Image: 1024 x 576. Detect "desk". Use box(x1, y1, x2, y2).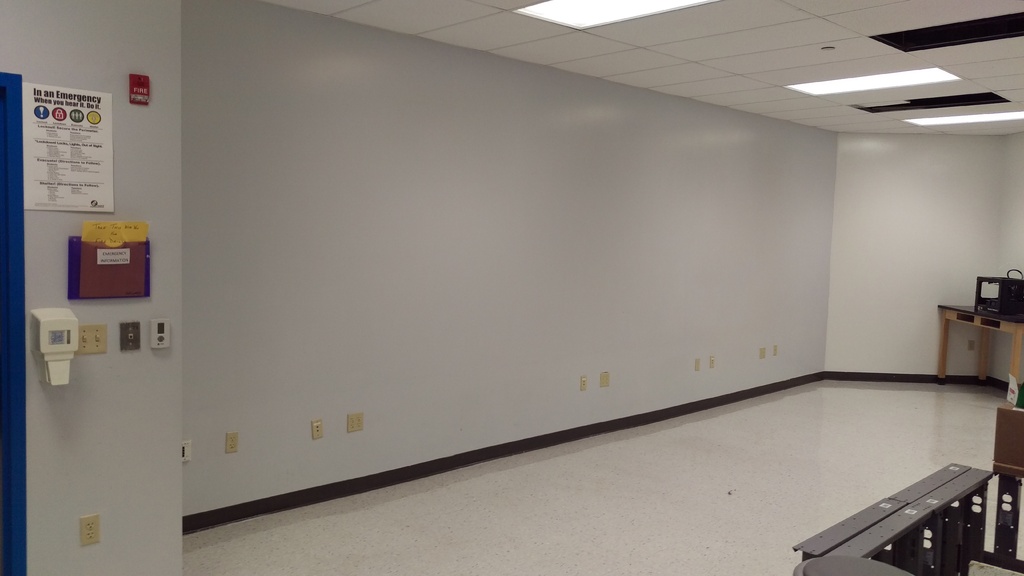
box(934, 301, 1023, 402).
